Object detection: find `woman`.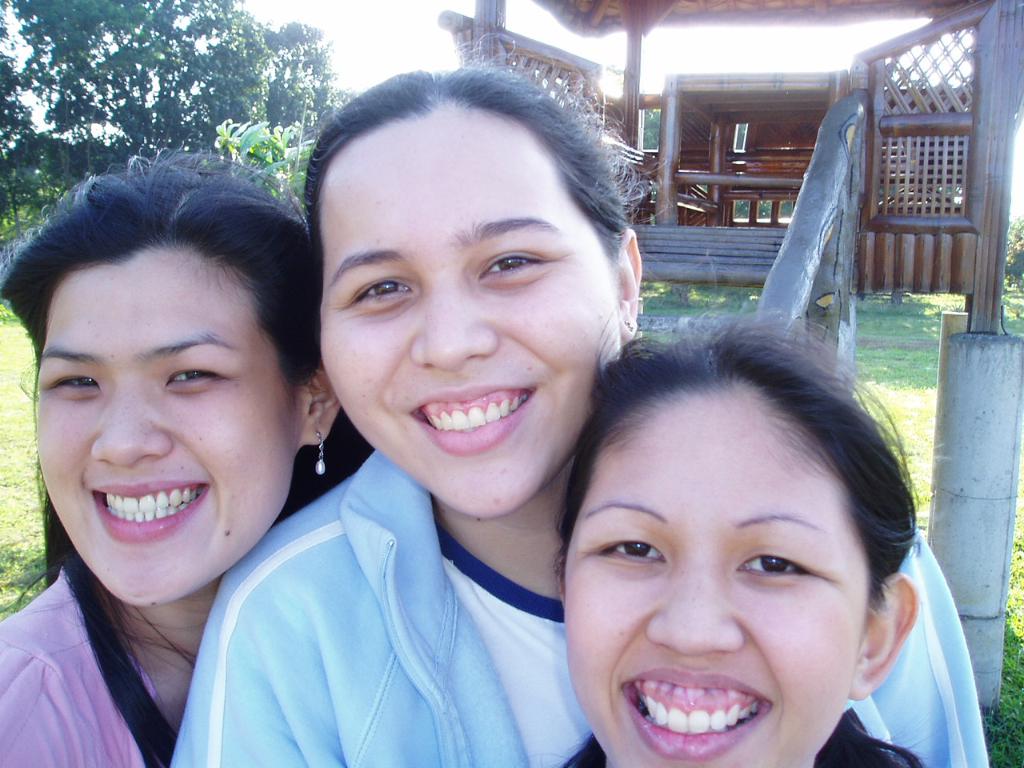
[0, 151, 365, 767].
